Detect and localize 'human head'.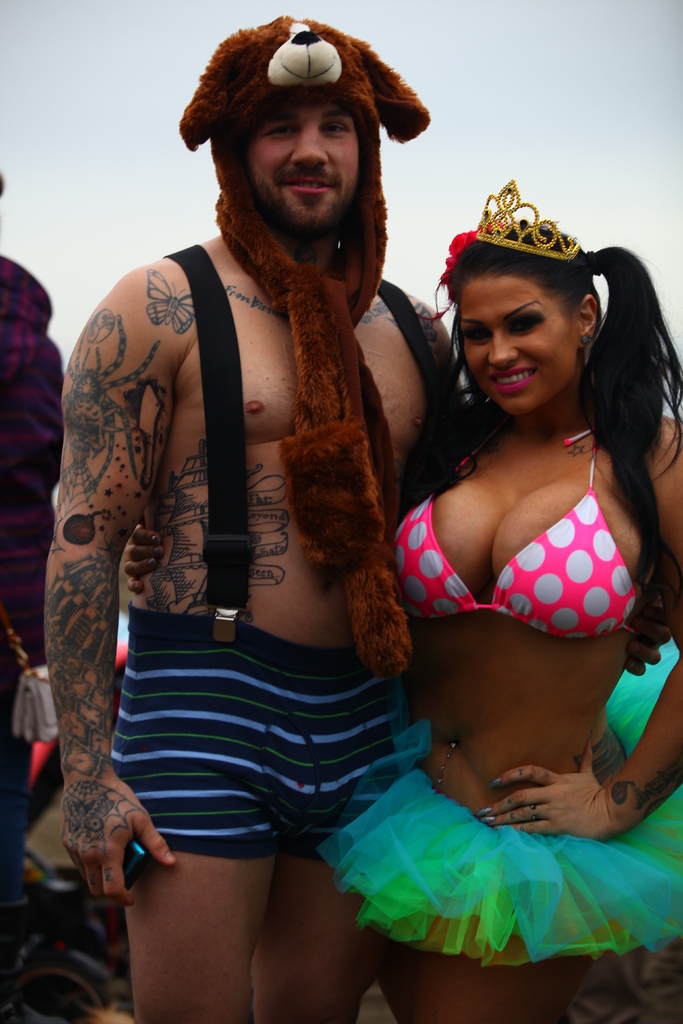
Localized at pyautogui.locateOnScreen(245, 74, 370, 225).
